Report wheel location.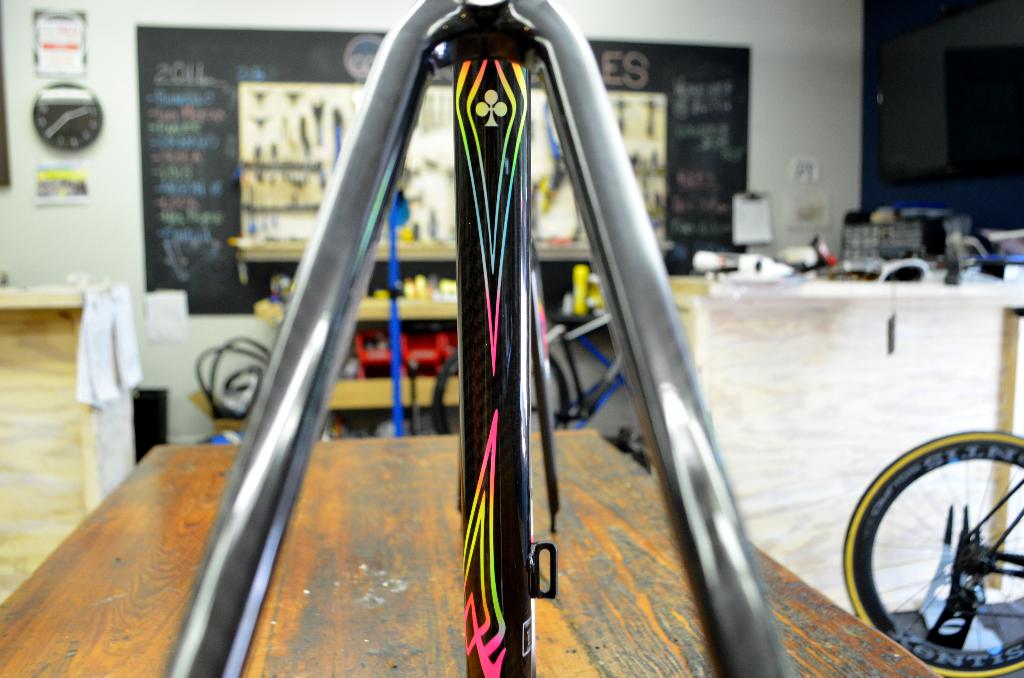
Report: select_region(843, 428, 1023, 677).
